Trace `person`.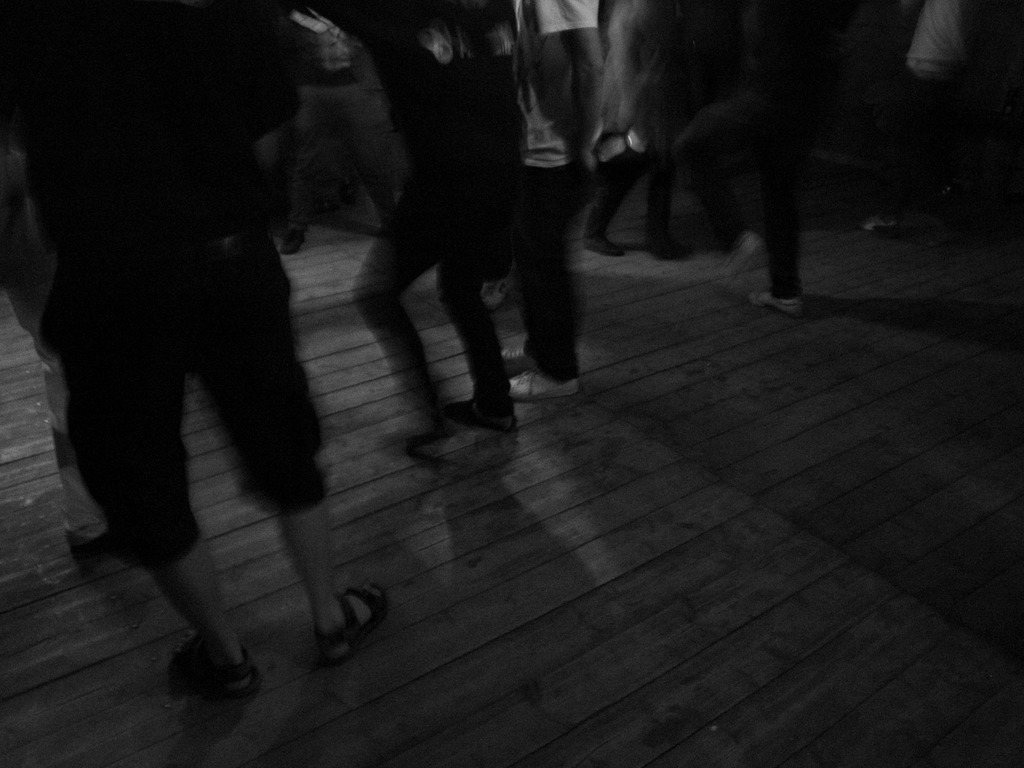
Traced to BBox(584, 3, 699, 265).
